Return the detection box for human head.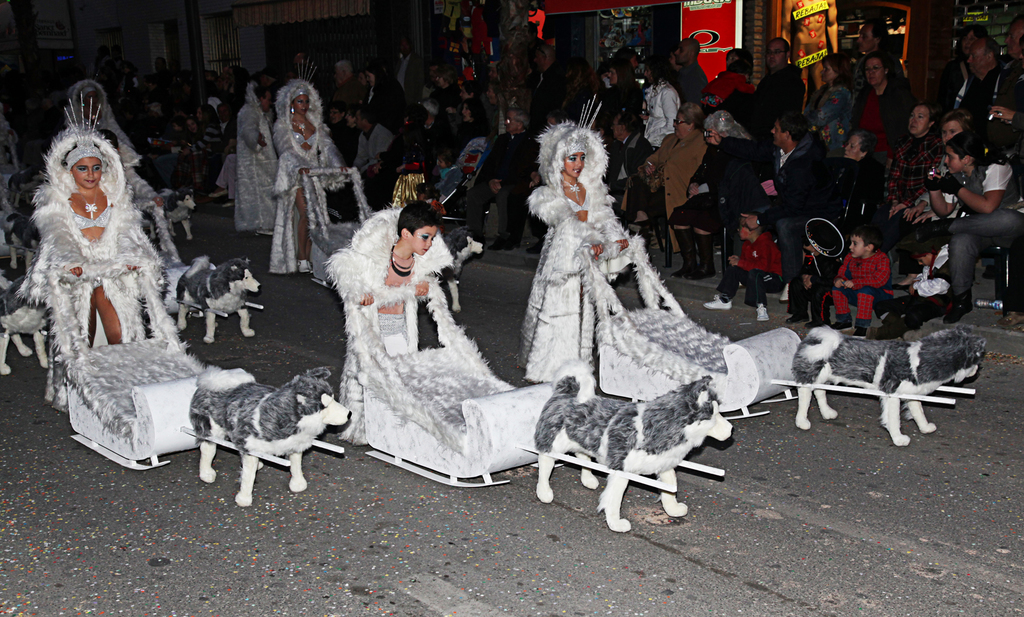
(left=396, top=202, right=439, bottom=257).
